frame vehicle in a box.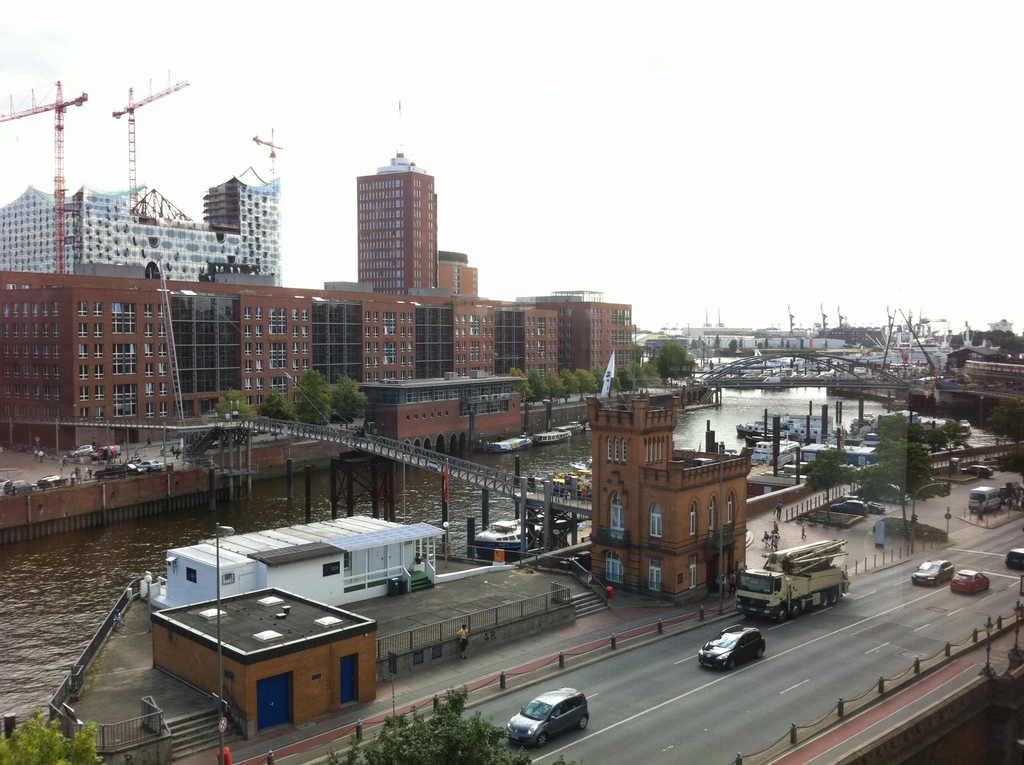
828/499/867/514.
